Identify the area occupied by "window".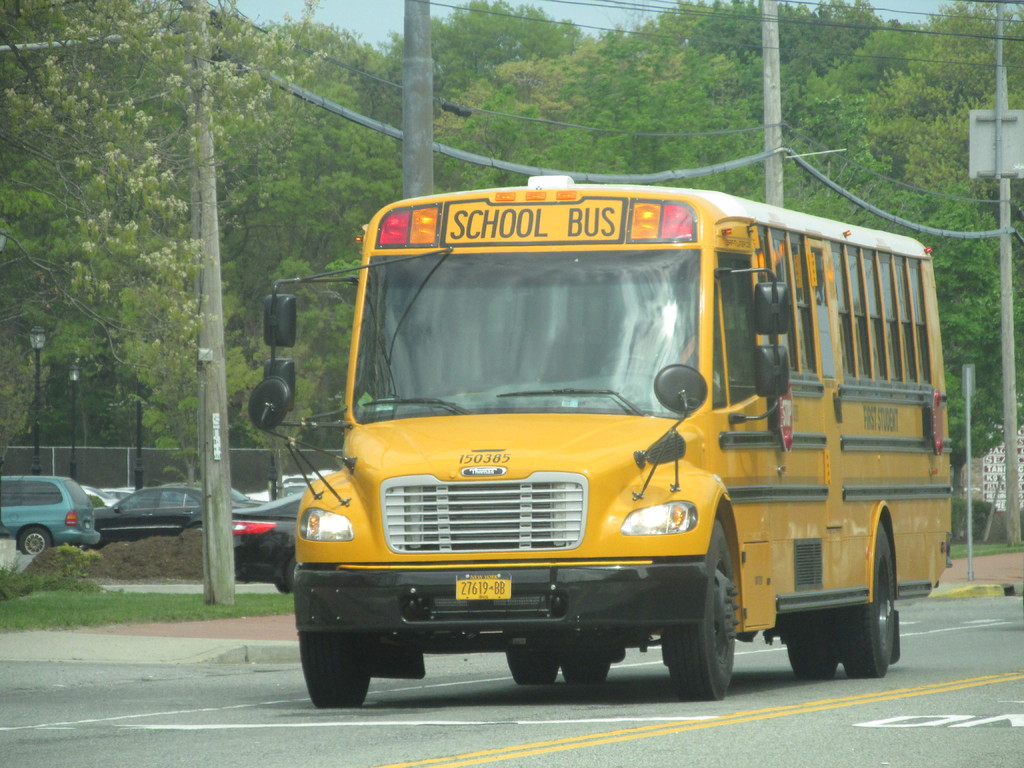
Area: crop(711, 284, 726, 412).
